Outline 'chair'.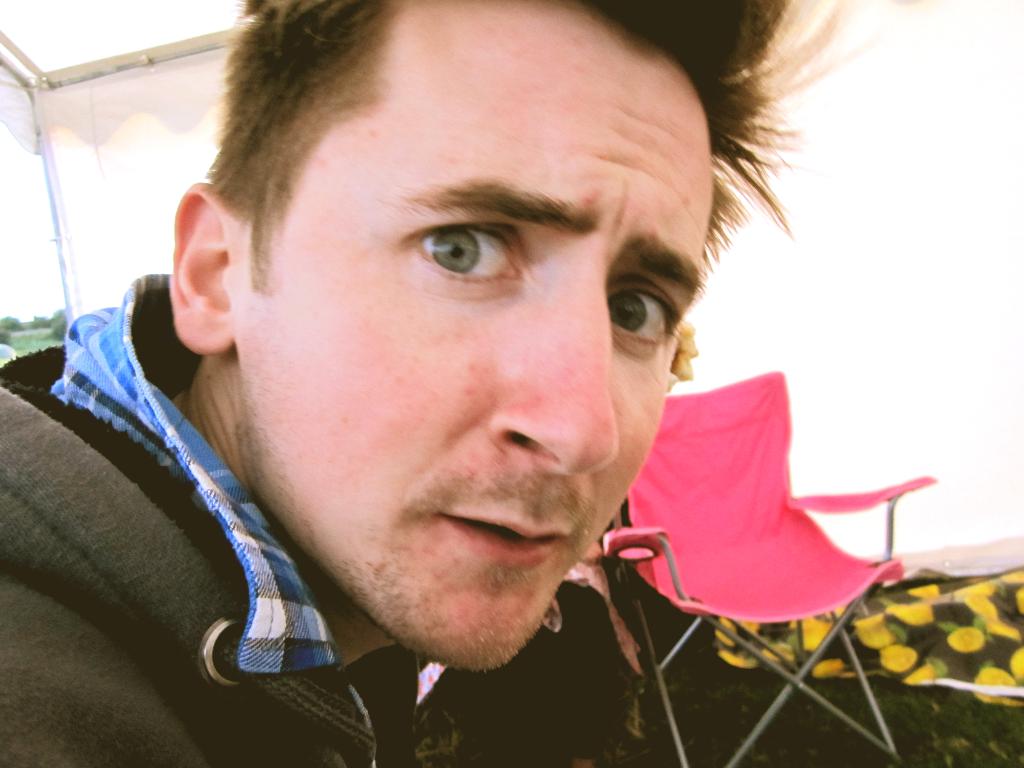
Outline: [597, 366, 938, 765].
